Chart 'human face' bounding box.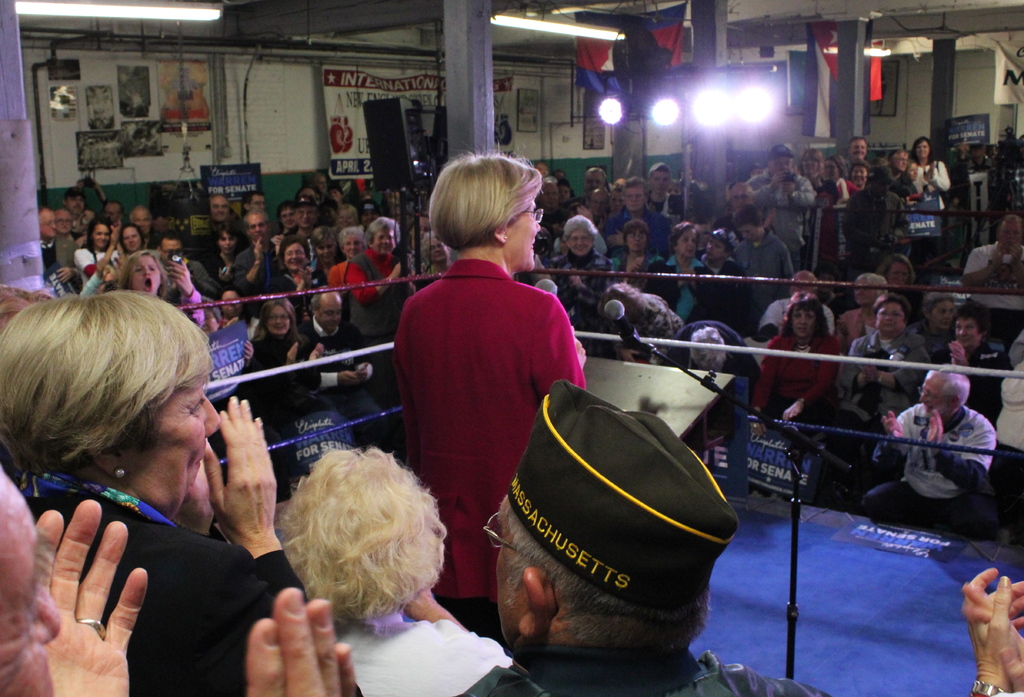
Charted: Rect(343, 236, 364, 256).
